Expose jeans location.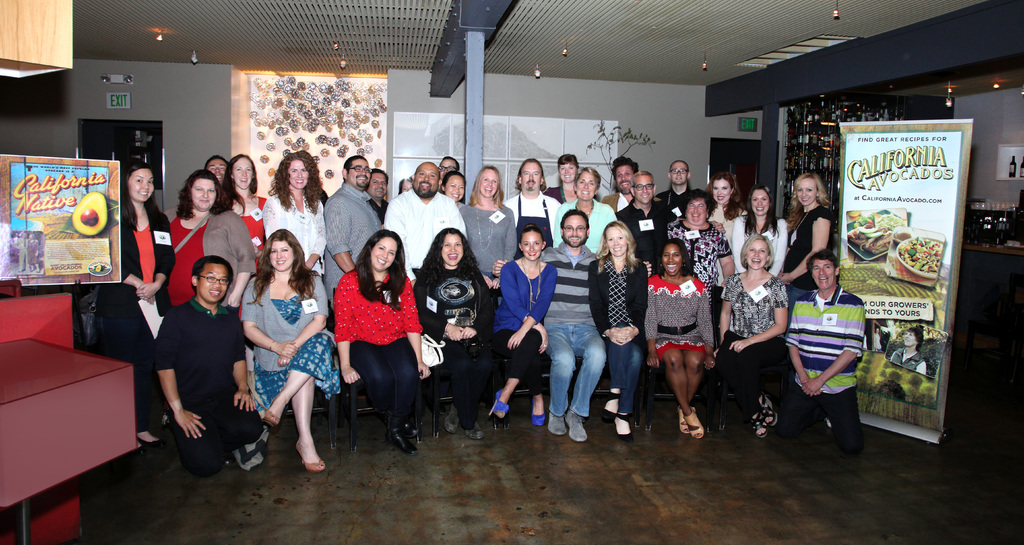
Exposed at x1=358 y1=345 x2=409 y2=434.
